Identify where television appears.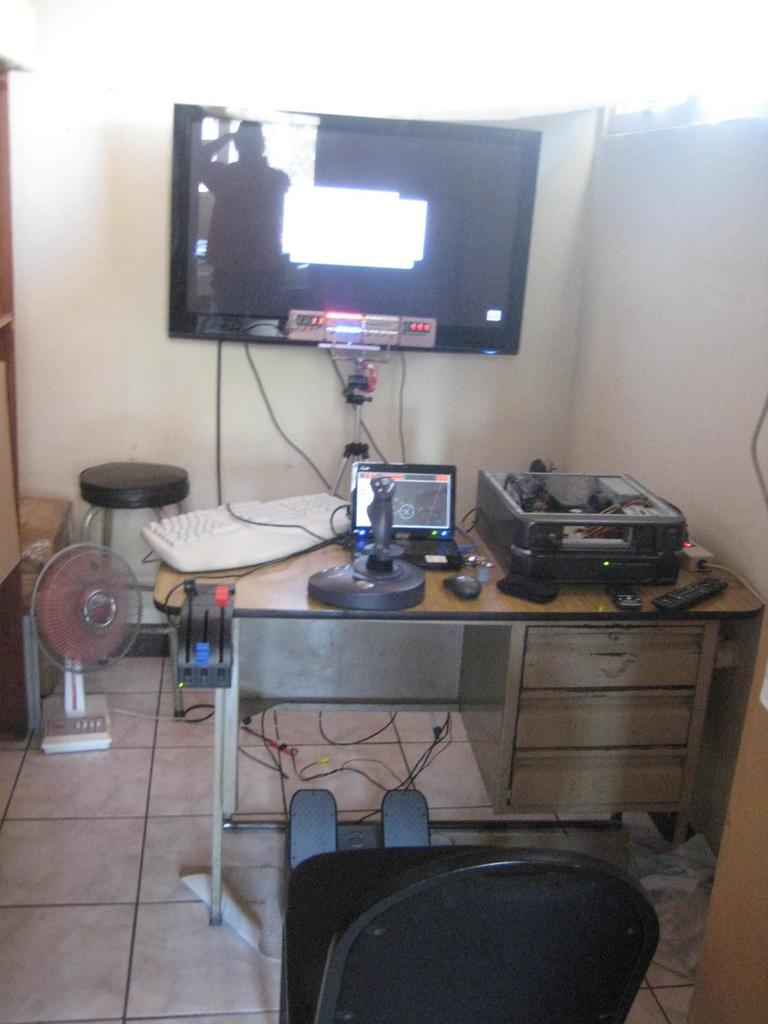
Appears at <bbox>170, 93, 534, 356</bbox>.
